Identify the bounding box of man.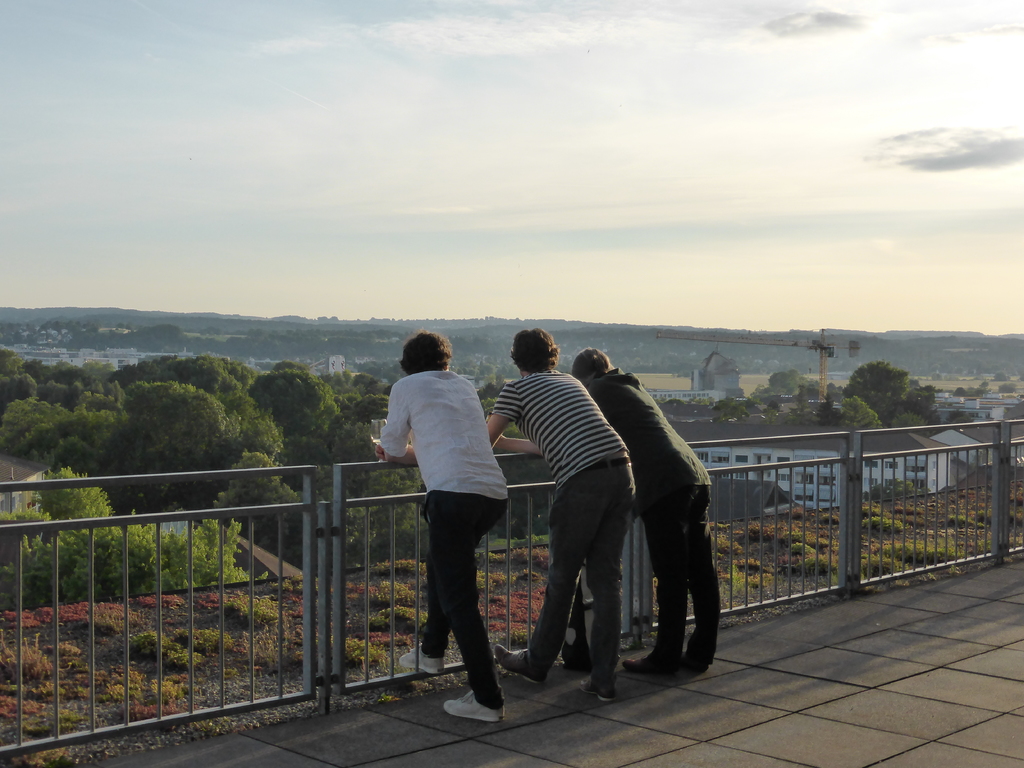
pyautogui.locateOnScreen(483, 326, 637, 694).
